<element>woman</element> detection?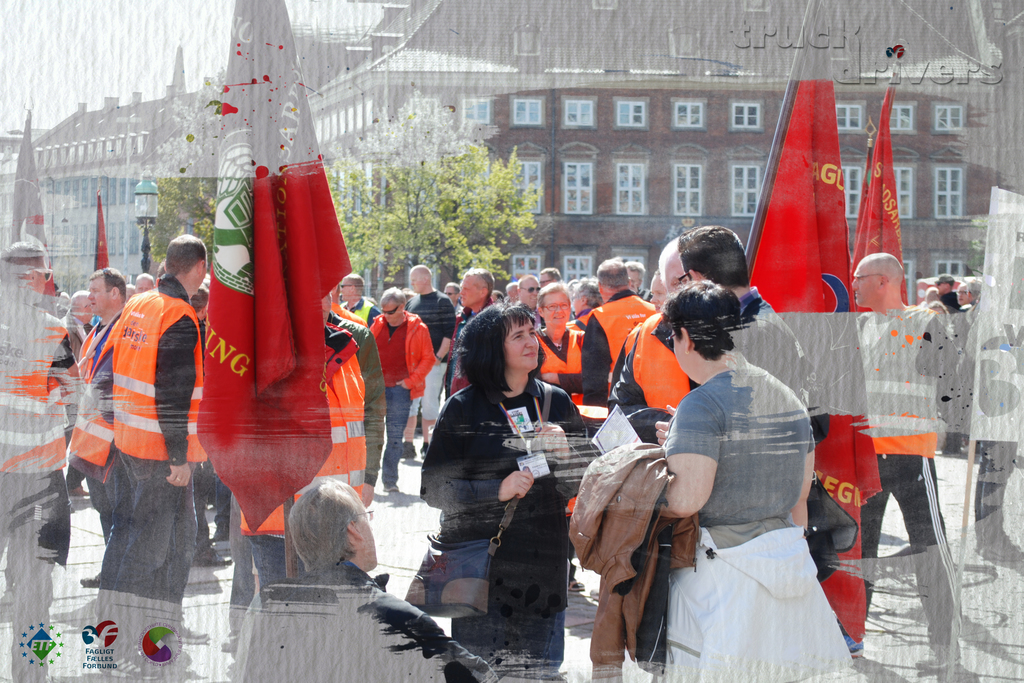
{"x1": 585, "y1": 277, "x2": 856, "y2": 682}
